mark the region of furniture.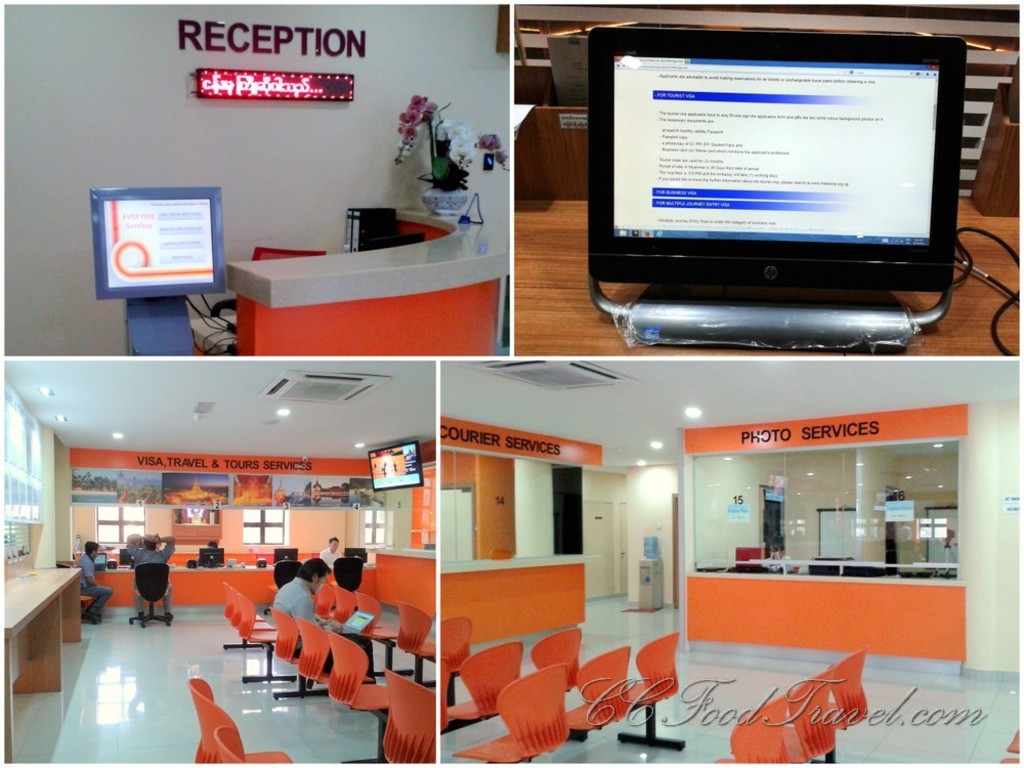
Region: <bbox>782, 670, 837, 767</bbox>.
